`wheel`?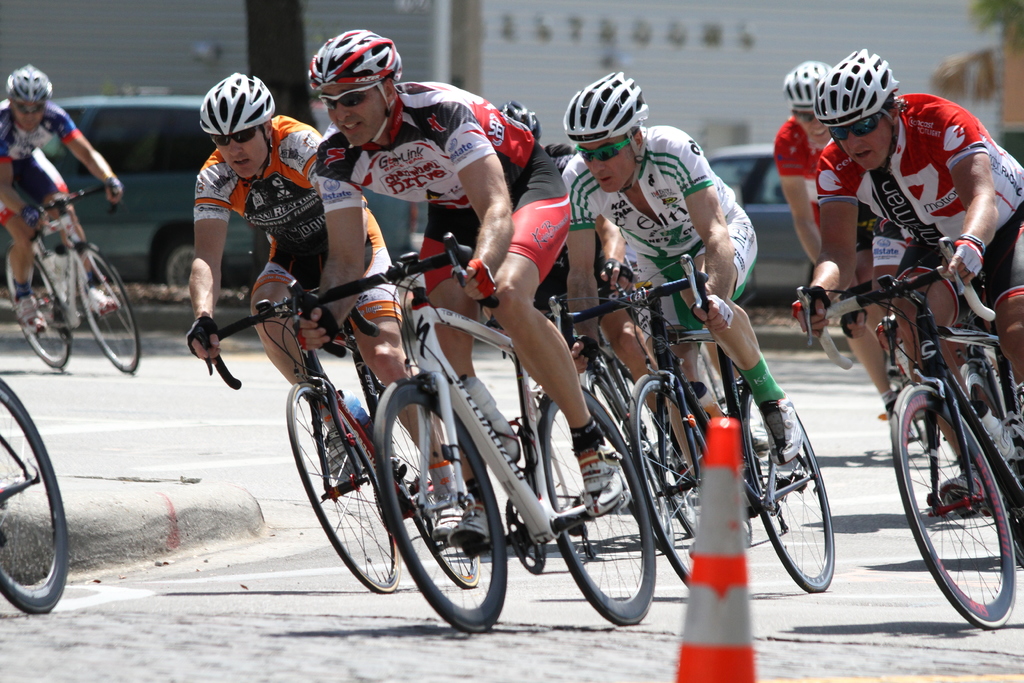
(392,420,481,584)
